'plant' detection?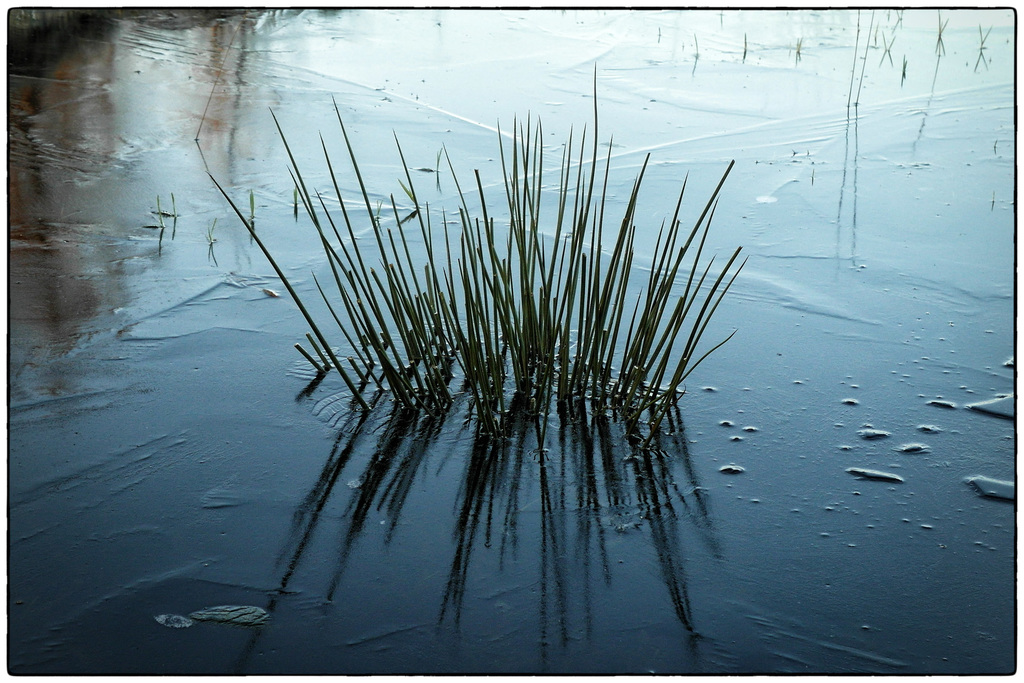
692/35/706/60
